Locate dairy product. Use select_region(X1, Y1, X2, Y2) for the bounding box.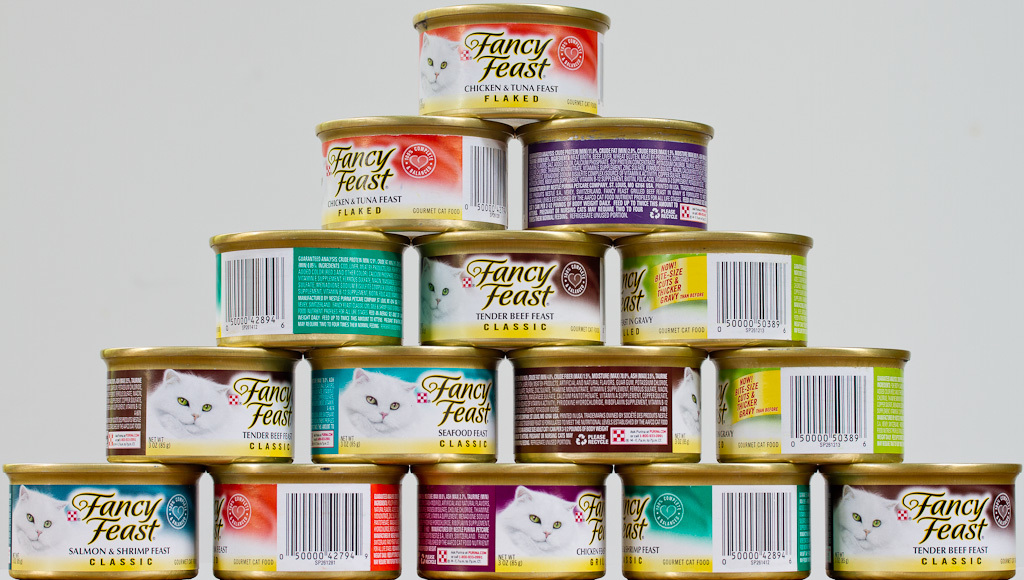
select_region(526, 109, 717, 241).
